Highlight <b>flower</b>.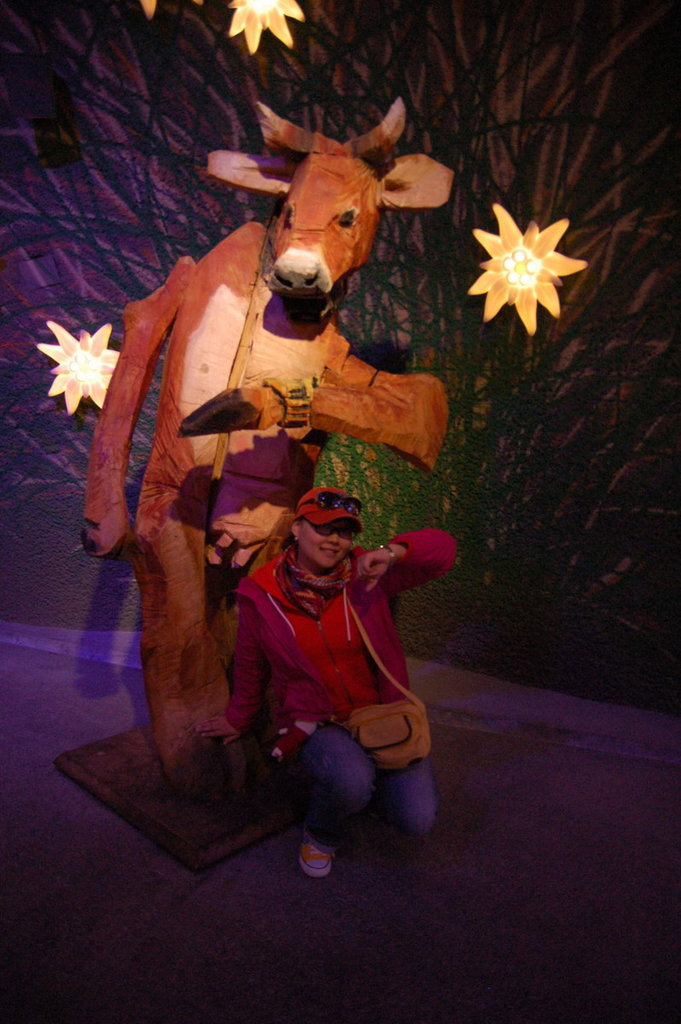
Highlighted region: 467, 207, 585, 320.
